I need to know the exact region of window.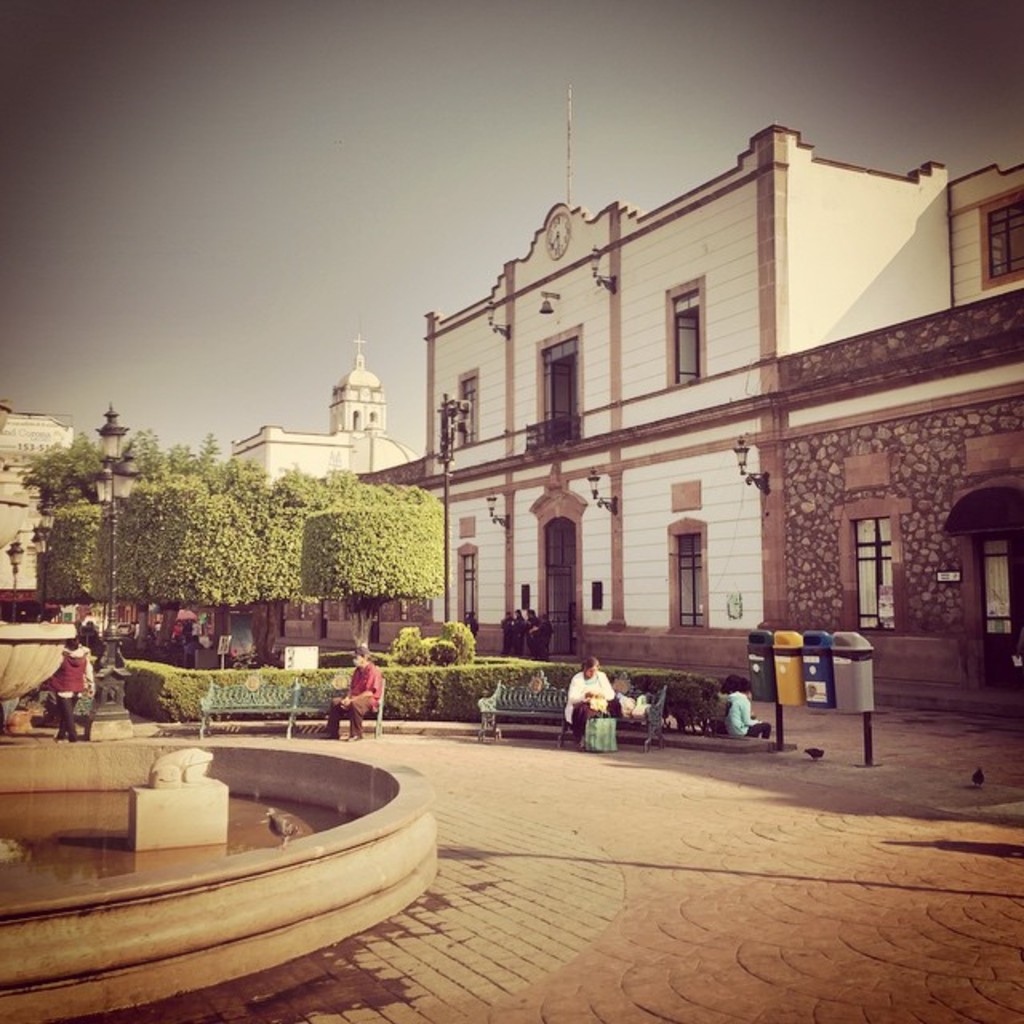
Region: left=992, top=197, right=1022, bottom=282.
